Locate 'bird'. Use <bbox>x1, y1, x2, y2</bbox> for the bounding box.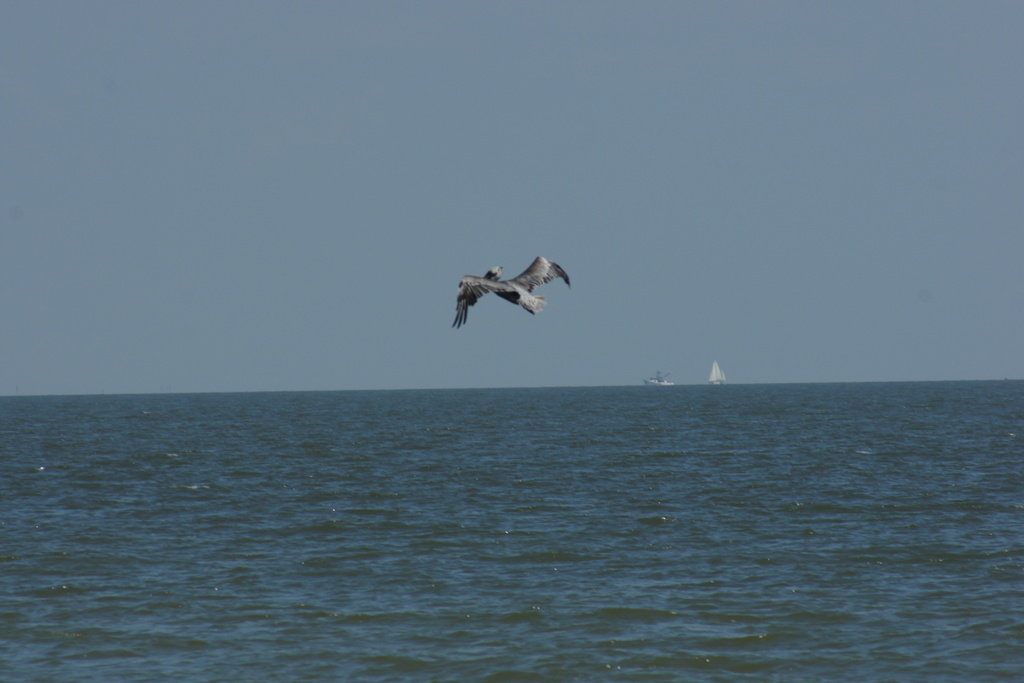
<bbox>447, 257, 567, 328</bbox>.
